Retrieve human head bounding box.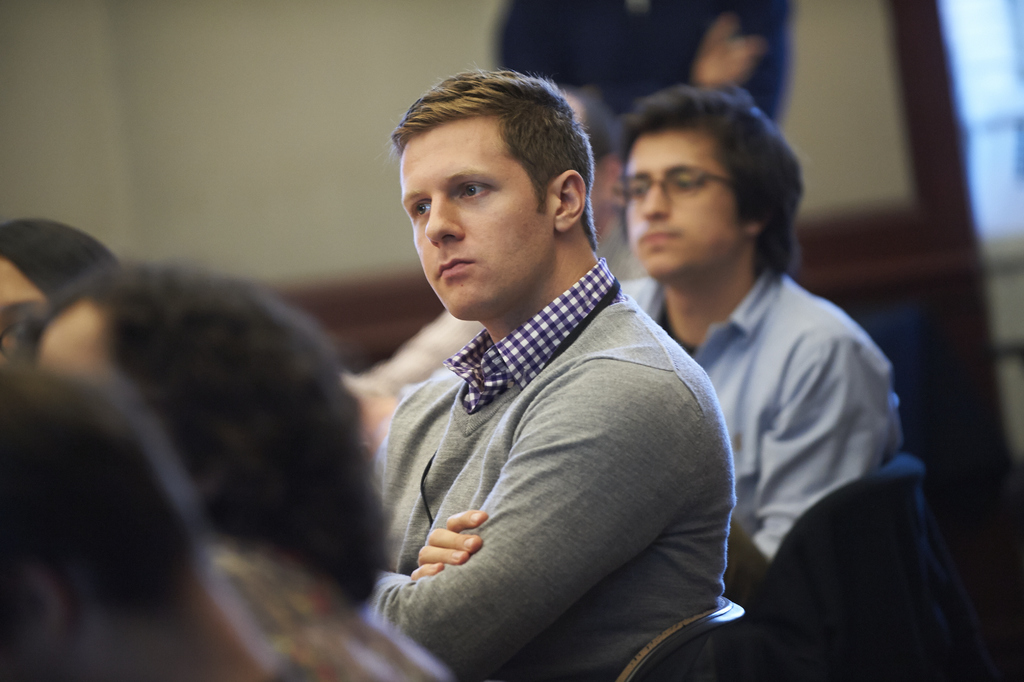
Bounding box: [left=0, top=359, right=202, bottom=681].
